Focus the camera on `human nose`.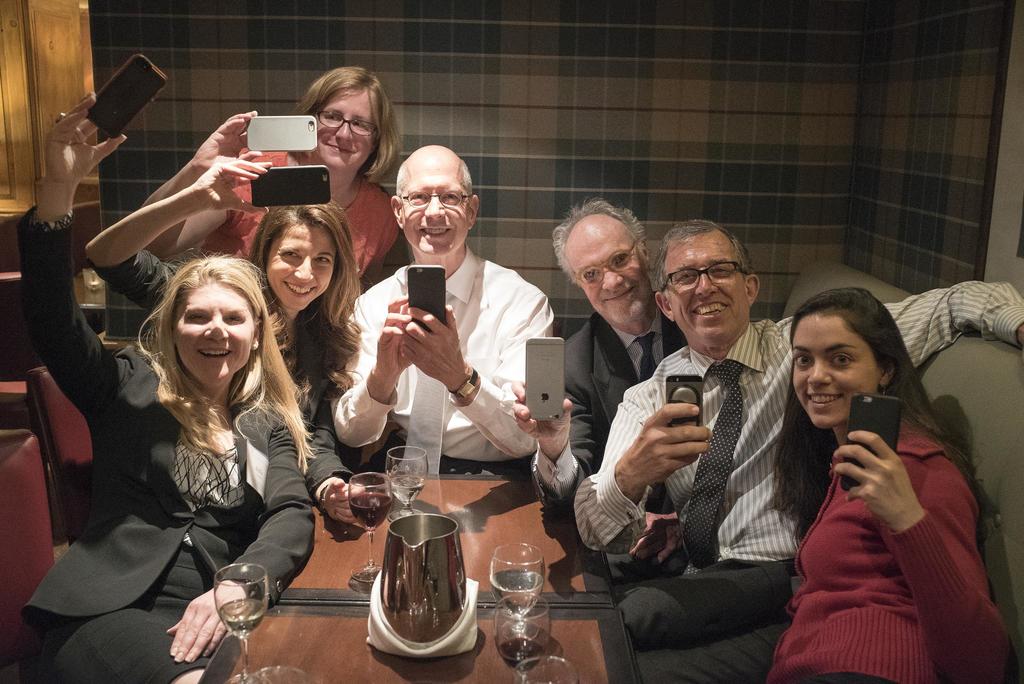
Focus region: {"x1": 694, "y1": 266, "x2": 717, "y2": 298}.
